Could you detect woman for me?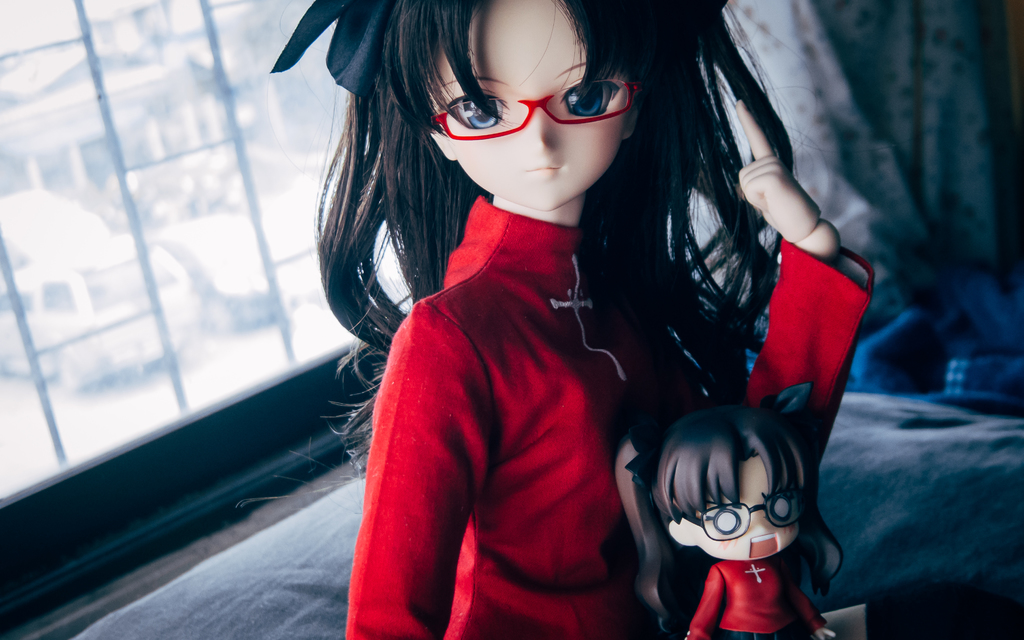
Detection result: left=614, top=399, right=834, bottom=639.
